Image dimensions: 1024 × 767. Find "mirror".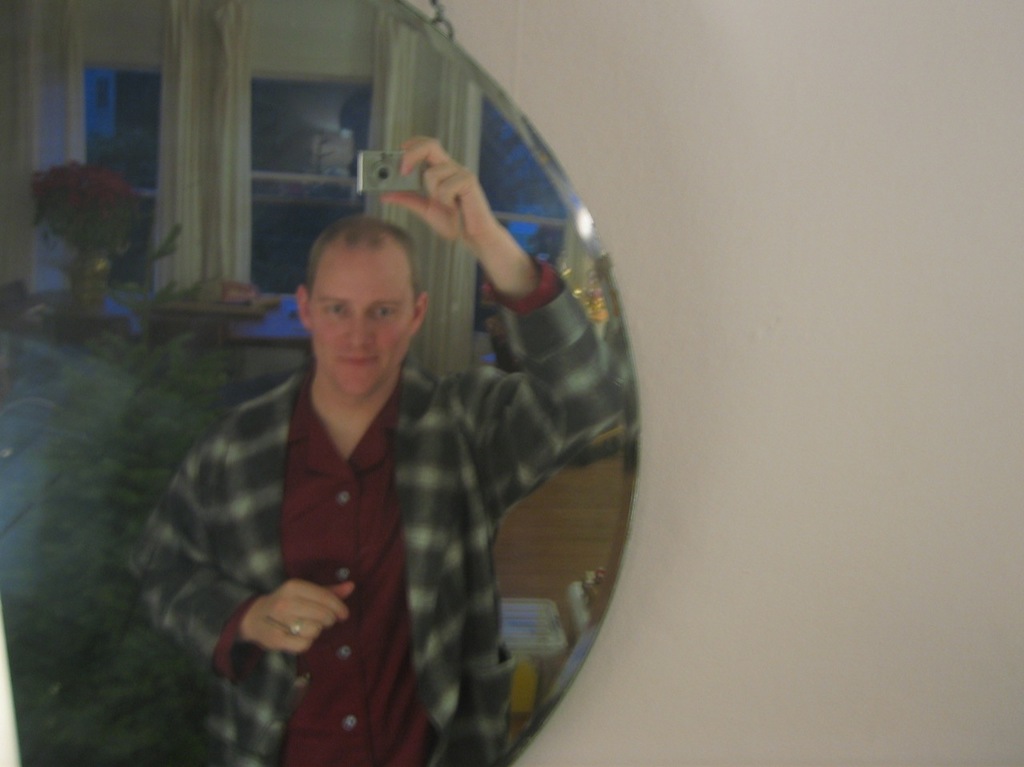
(0,0,646,766).
